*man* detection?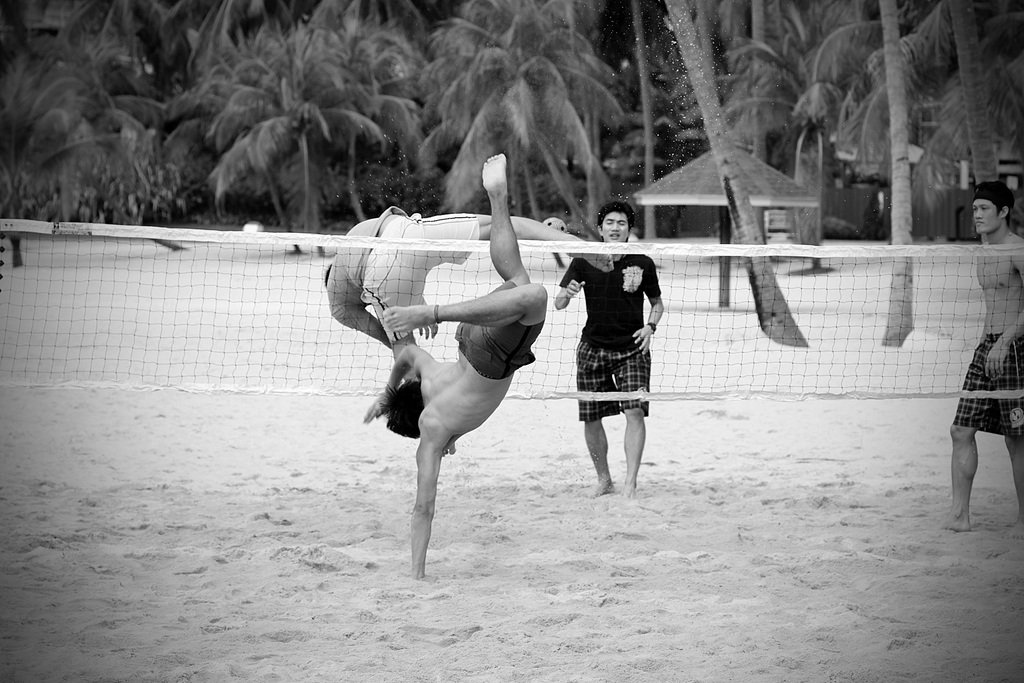
x1=556 y1=198 x2=665 y2=493
